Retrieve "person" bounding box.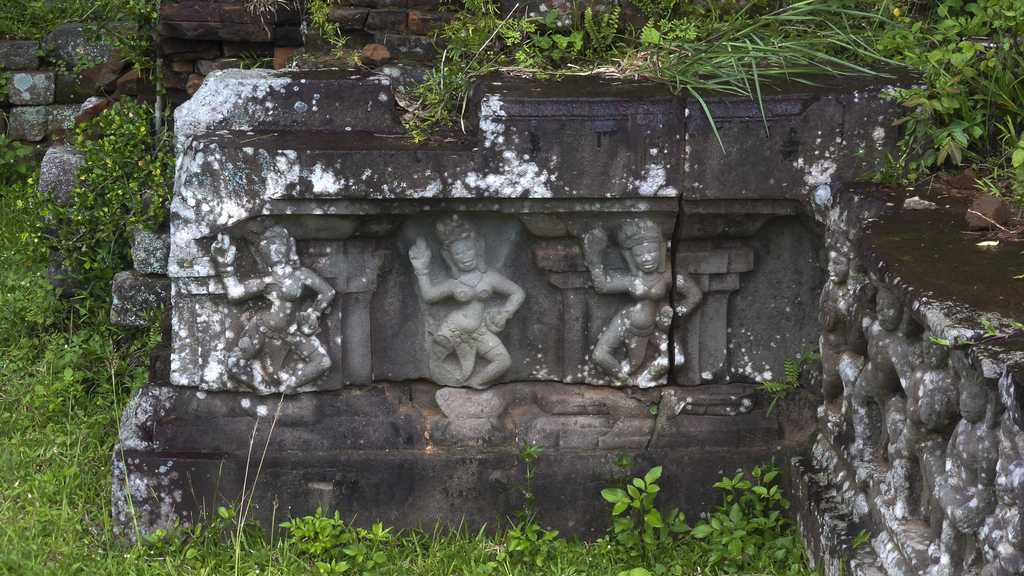
Bounding box: <box>412,225,529,389</box>.
